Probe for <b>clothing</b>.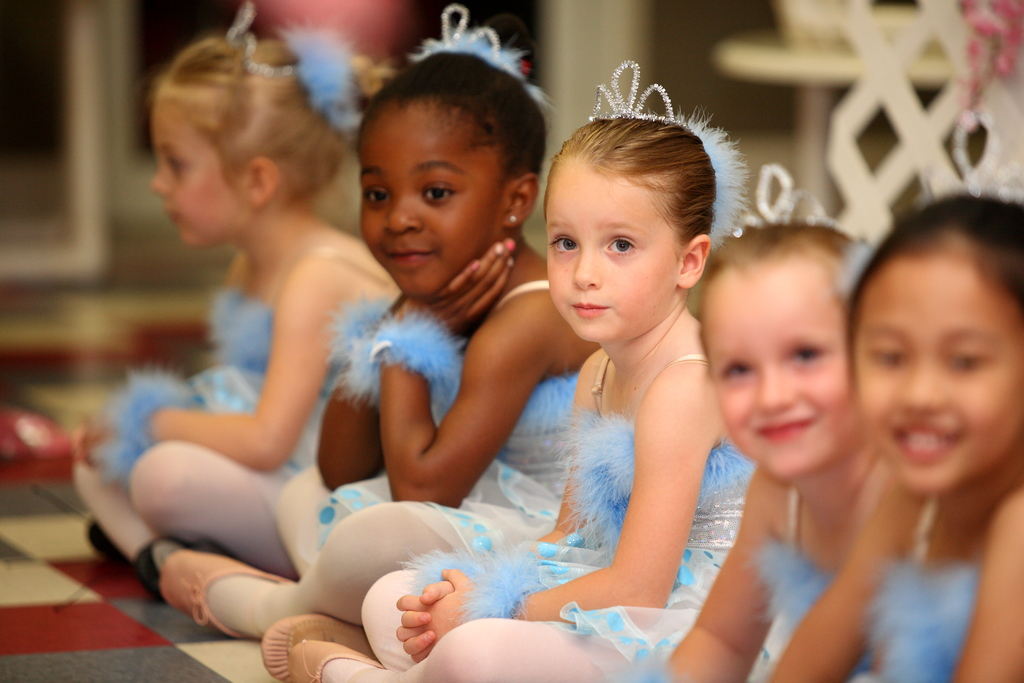
Probe result: [left=71, top=251, right=398, bottom=565].
